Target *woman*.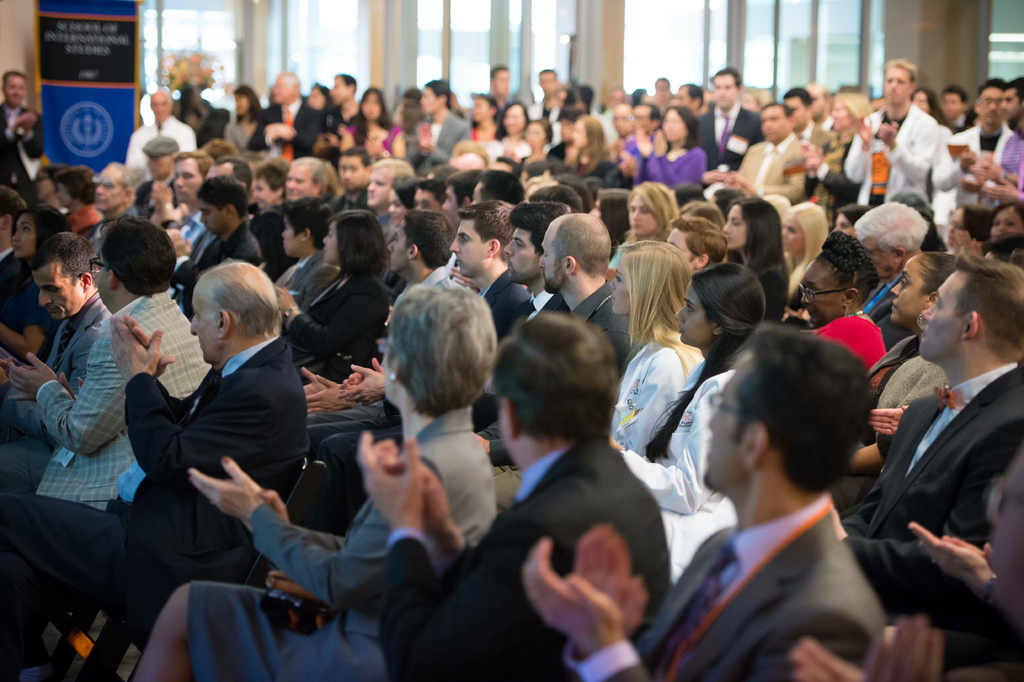
Target region: (224,83,271,149).
